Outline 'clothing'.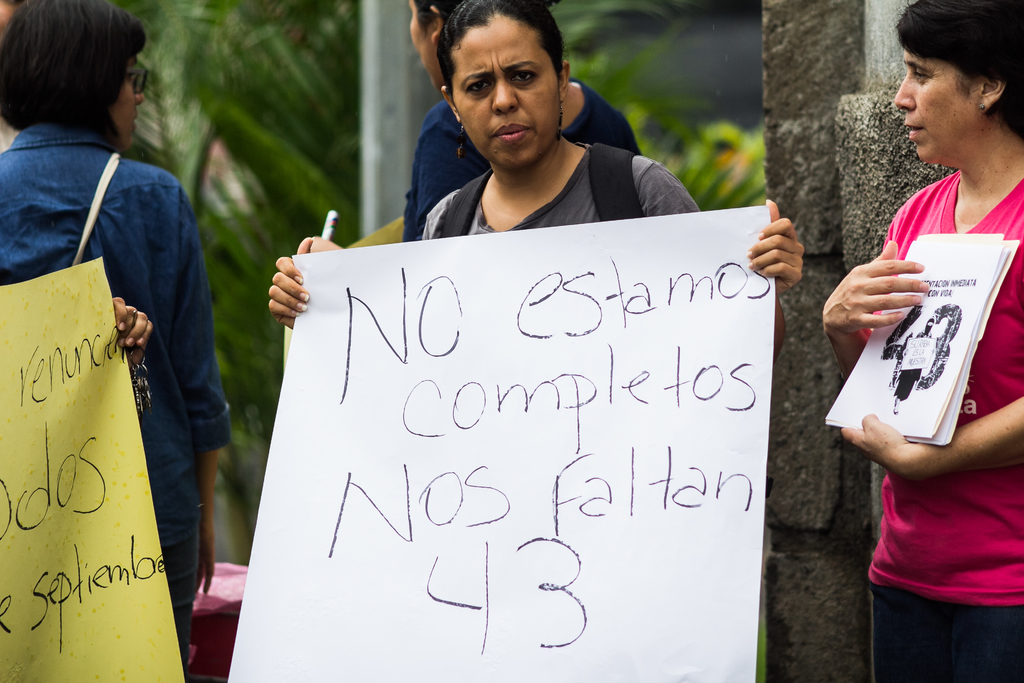
Outline: bbox=[405, 72, 643, 238].
